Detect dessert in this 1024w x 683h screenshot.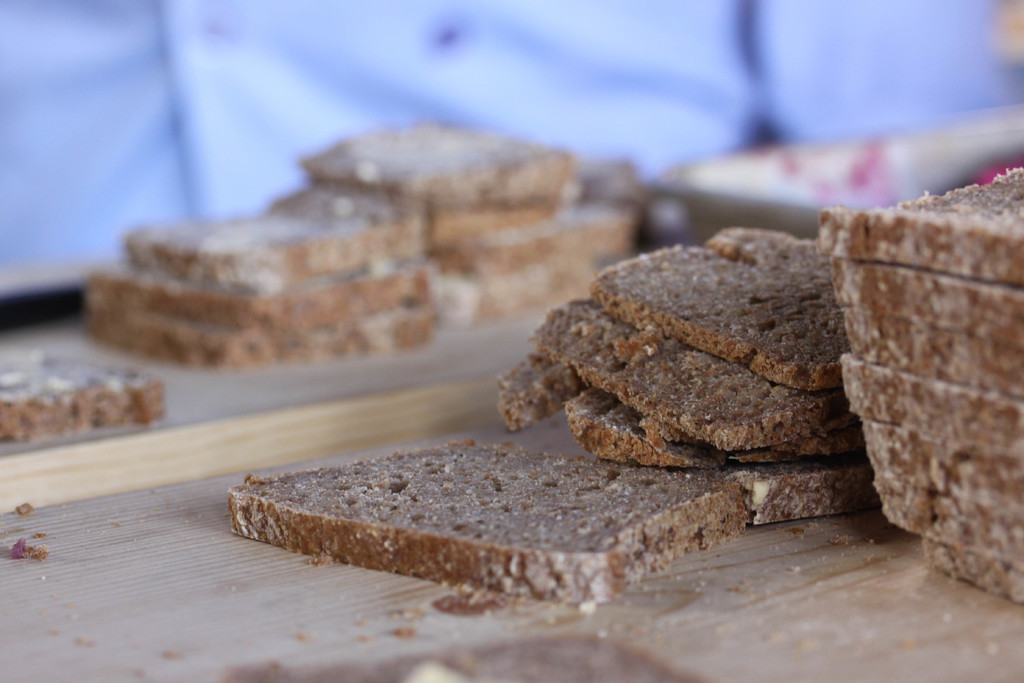
Detection: (861,424,1023,511).
